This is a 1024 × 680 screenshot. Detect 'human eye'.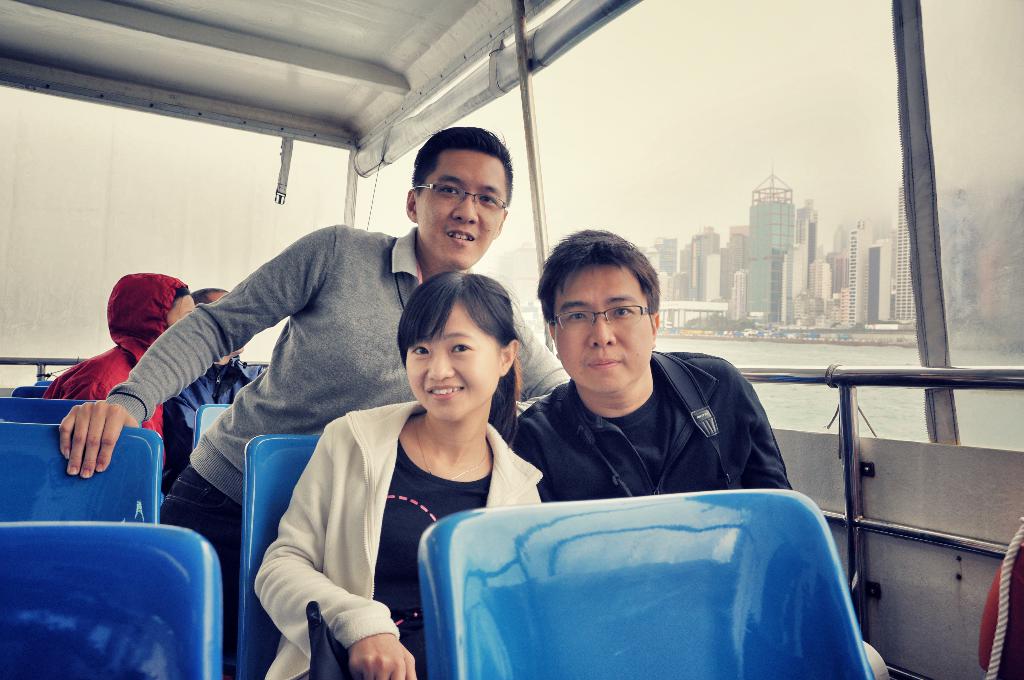
crop(445, 337, 474, 357).
